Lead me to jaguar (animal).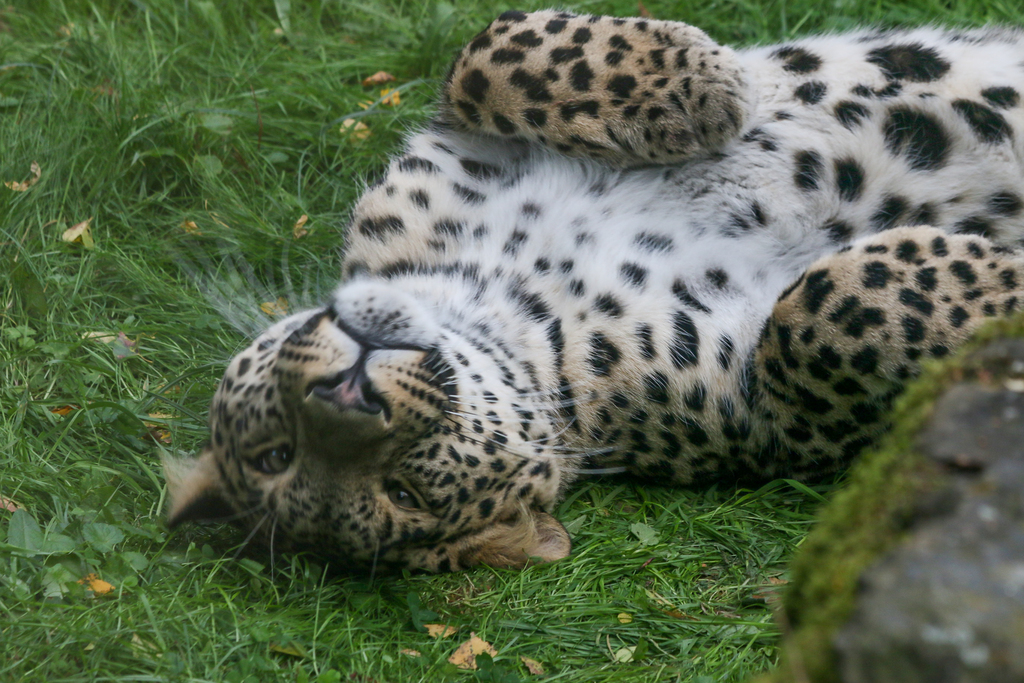
Lead to <region>165, 4, 1023, 575</region>.
